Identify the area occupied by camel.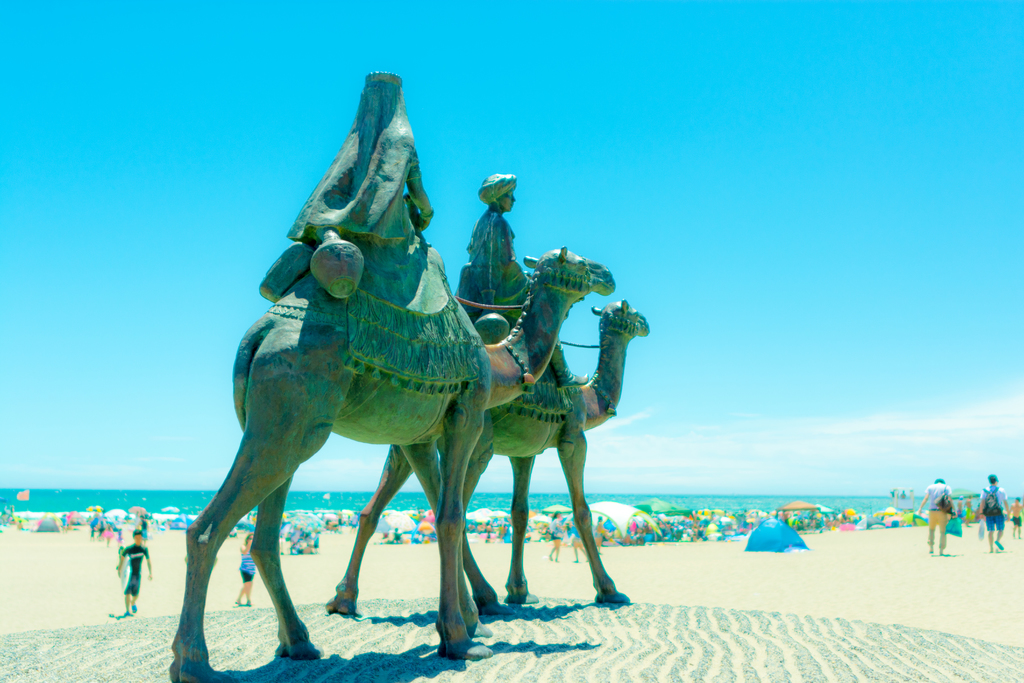
Area: BBox(328, 295, 655, 609).
